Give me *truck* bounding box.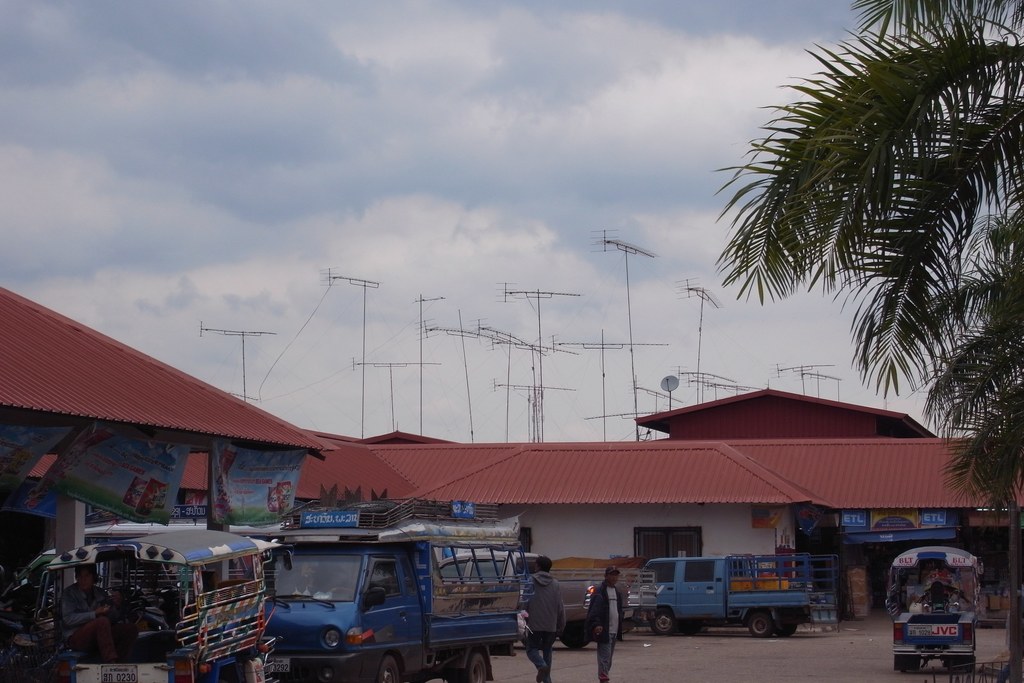
locate(431, 550, 661, 651).
